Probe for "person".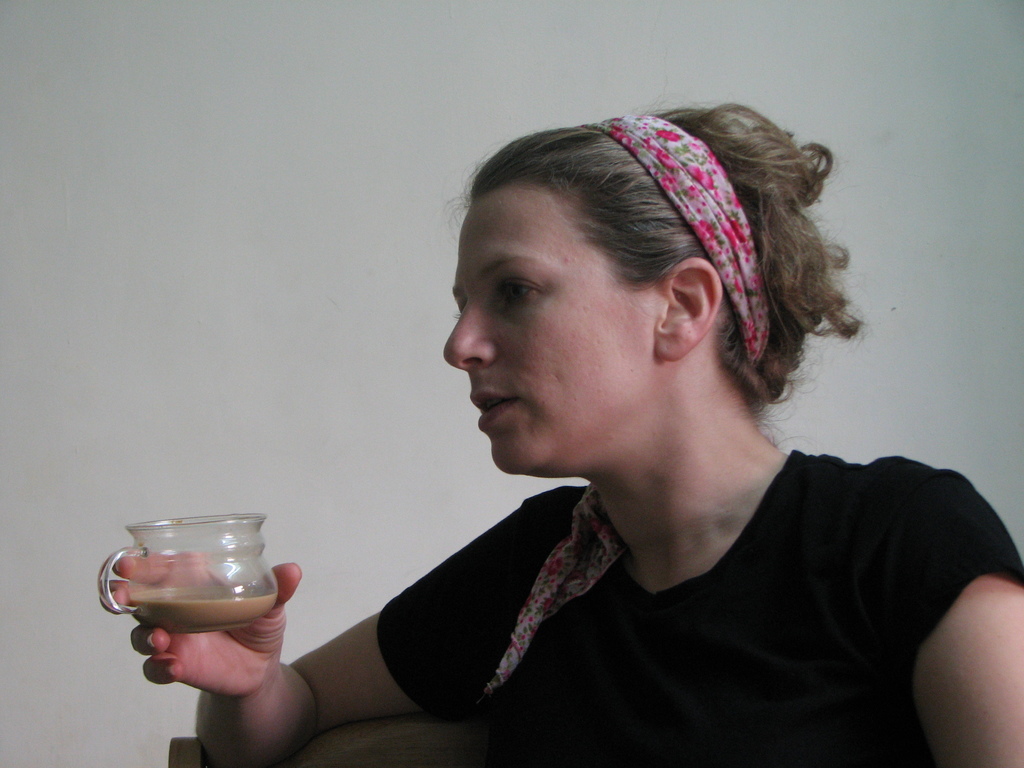
Probe result: Rect(181, 97, 995, 736).
